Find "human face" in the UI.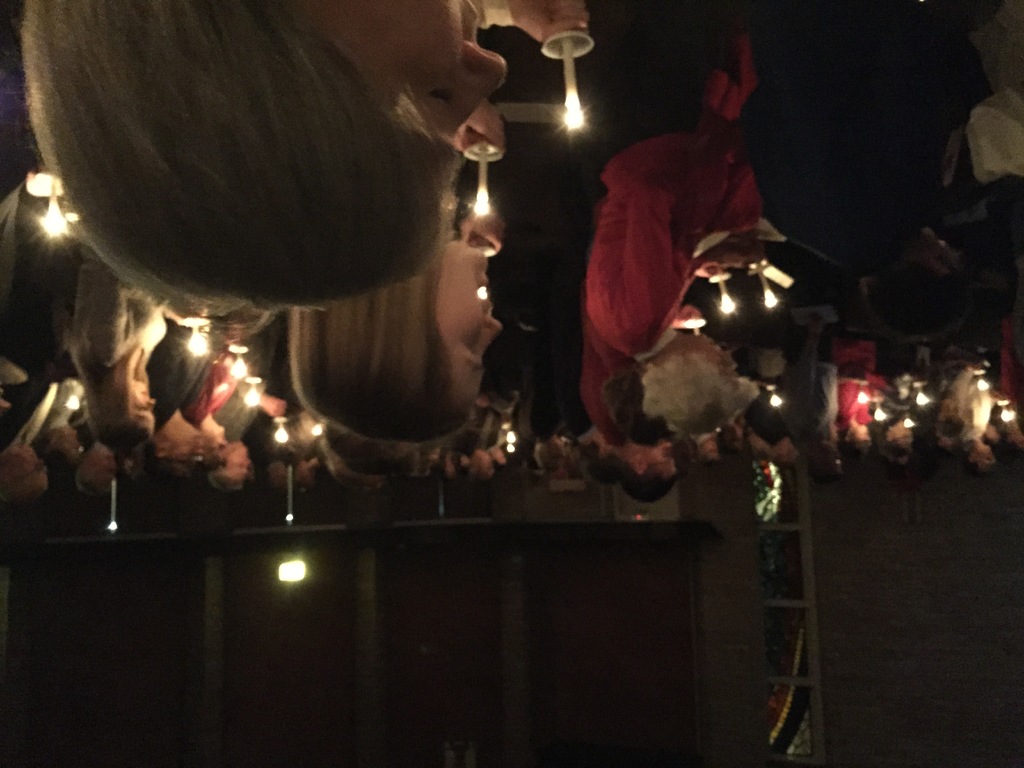
UI element at box=[435, 246, 501, 412].
